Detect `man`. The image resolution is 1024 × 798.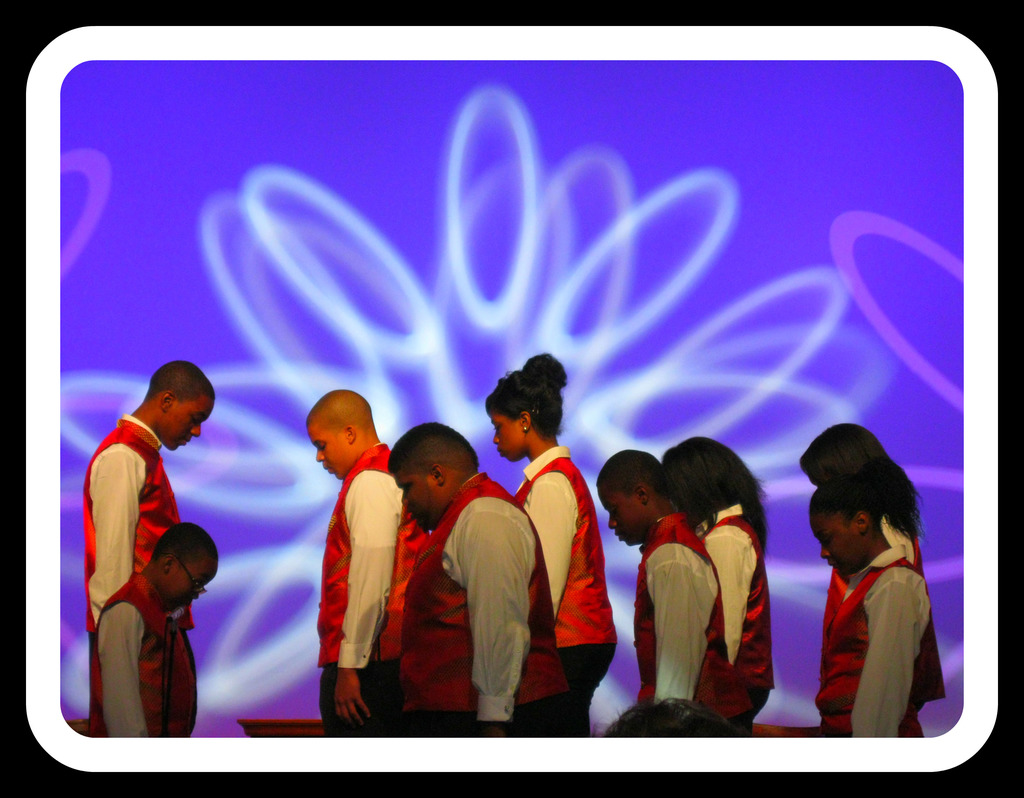
bbox(302, 415, 403, 731).
